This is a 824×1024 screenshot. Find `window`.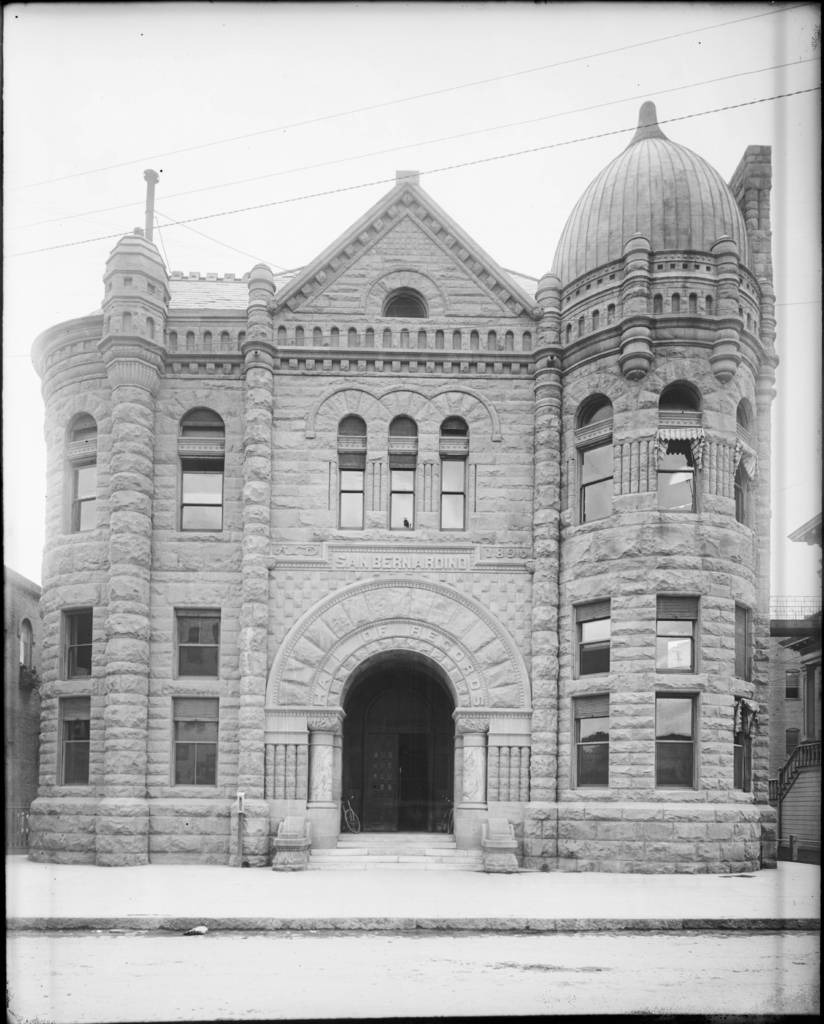
Bounding box: region(77, 422, 103, 438).
